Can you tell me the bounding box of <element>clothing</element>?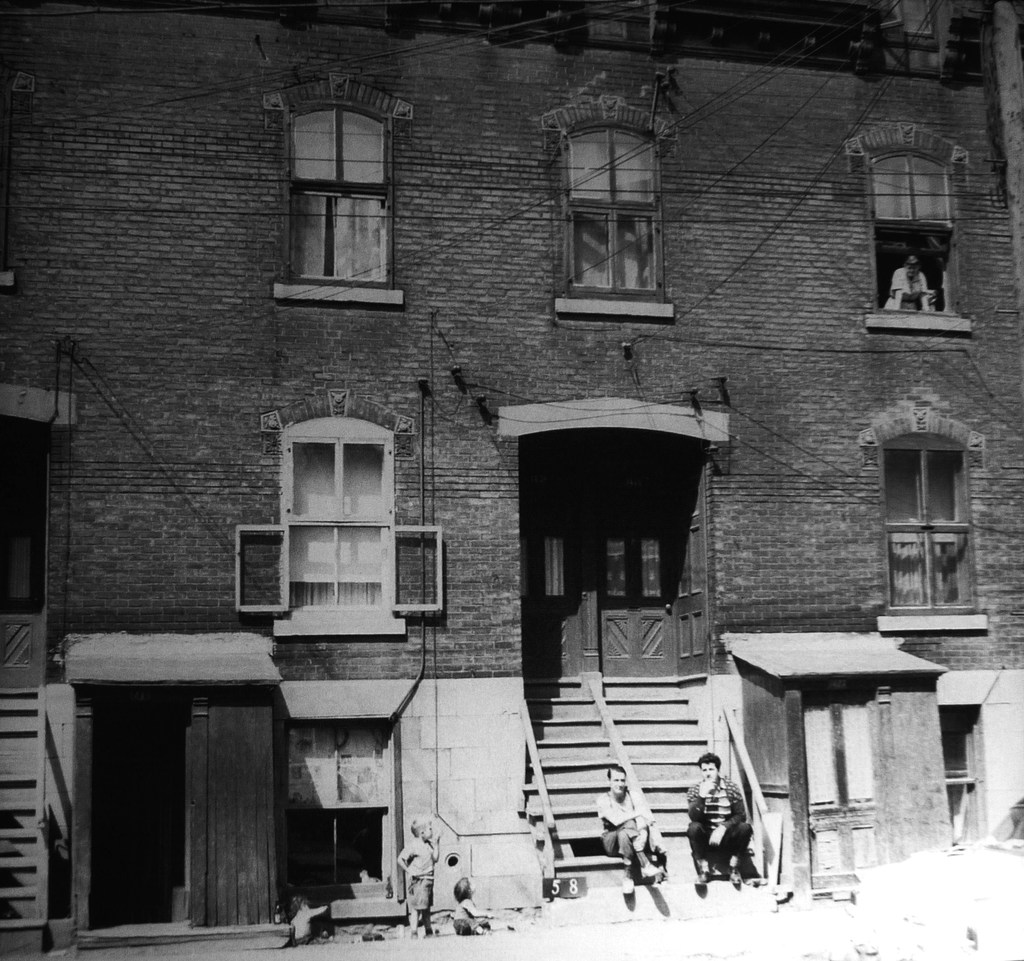
bbox=(685, 821, 754, 867).
